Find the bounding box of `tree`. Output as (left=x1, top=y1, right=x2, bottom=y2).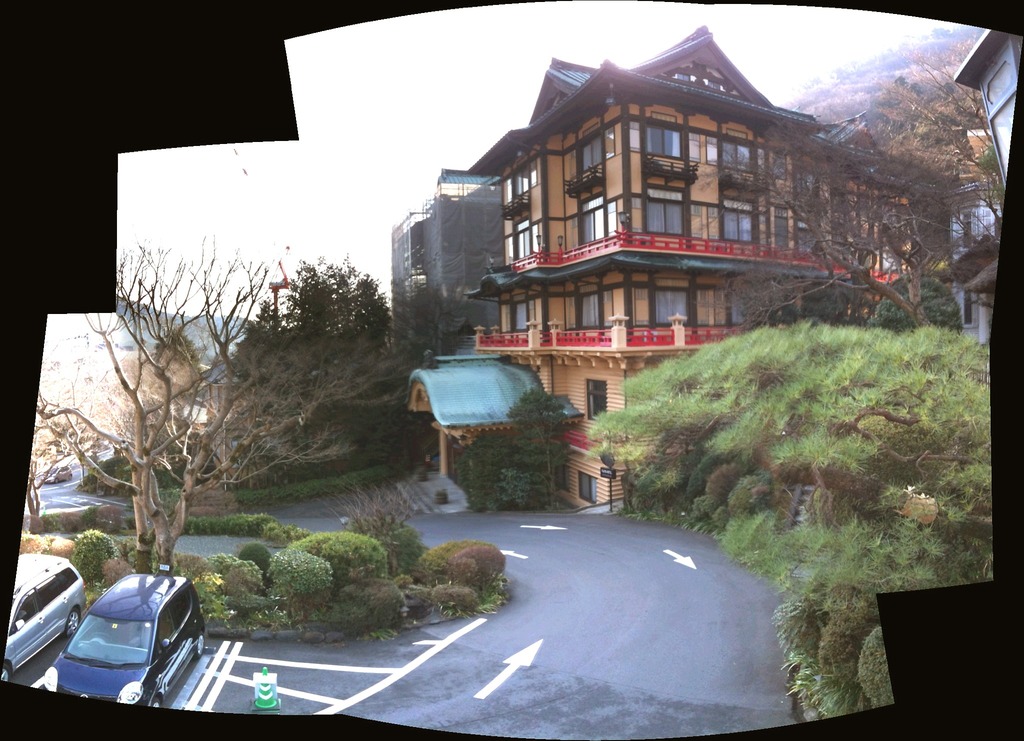
(left=26, top=270, right=300, bottom=573).
